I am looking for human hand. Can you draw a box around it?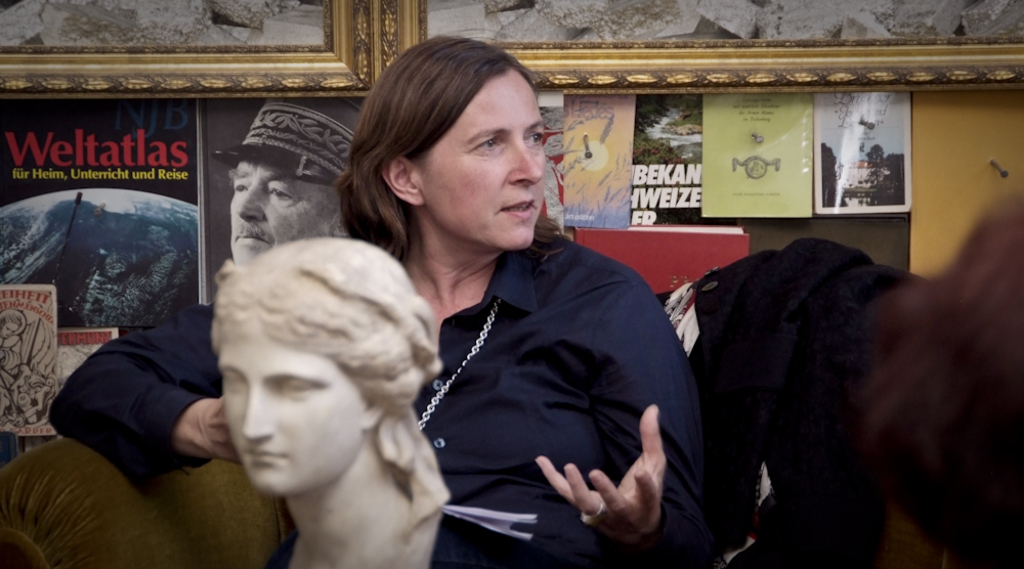
Sure, the bounding box is [x1=552, y1=428, x2=685, y2=552].
